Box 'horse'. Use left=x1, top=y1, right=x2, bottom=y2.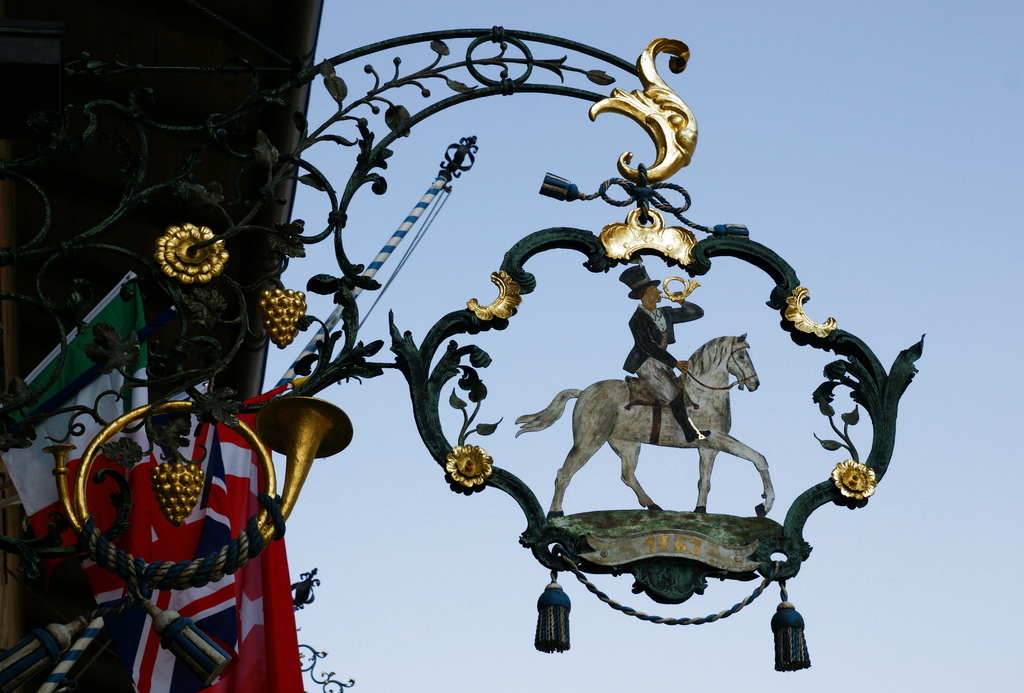
left=517, top=332, right=780, bottom=521.
